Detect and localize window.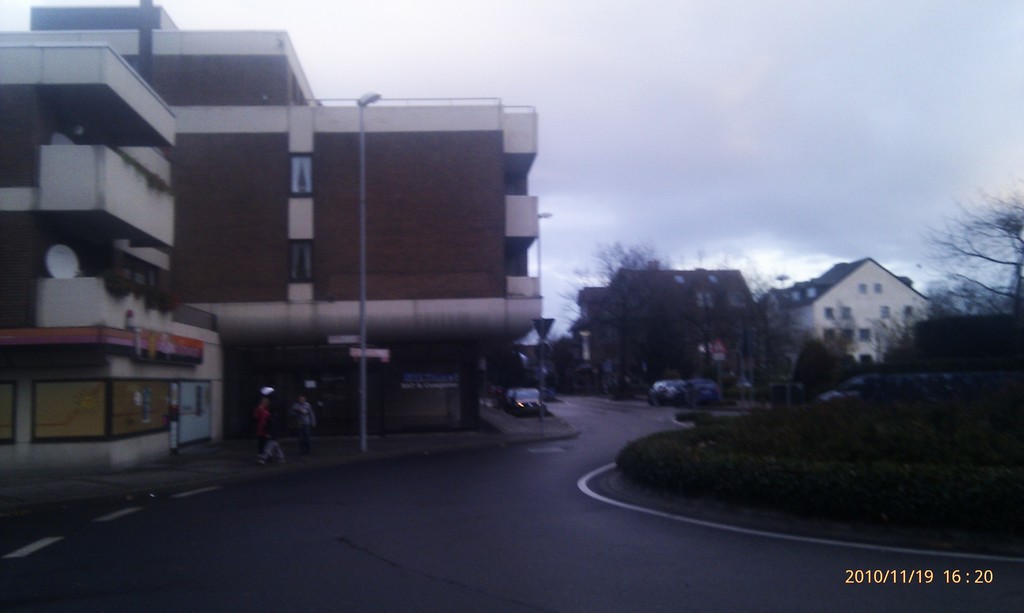
Localized at <box>901,306,913,317</box>.
